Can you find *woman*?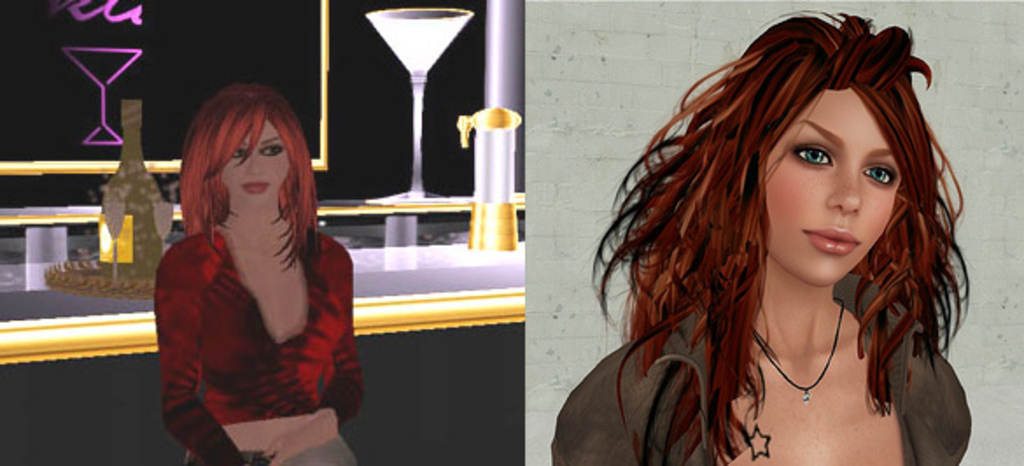
Yes, bounding box: [left=548, top=2, right=975, bottom=464].
